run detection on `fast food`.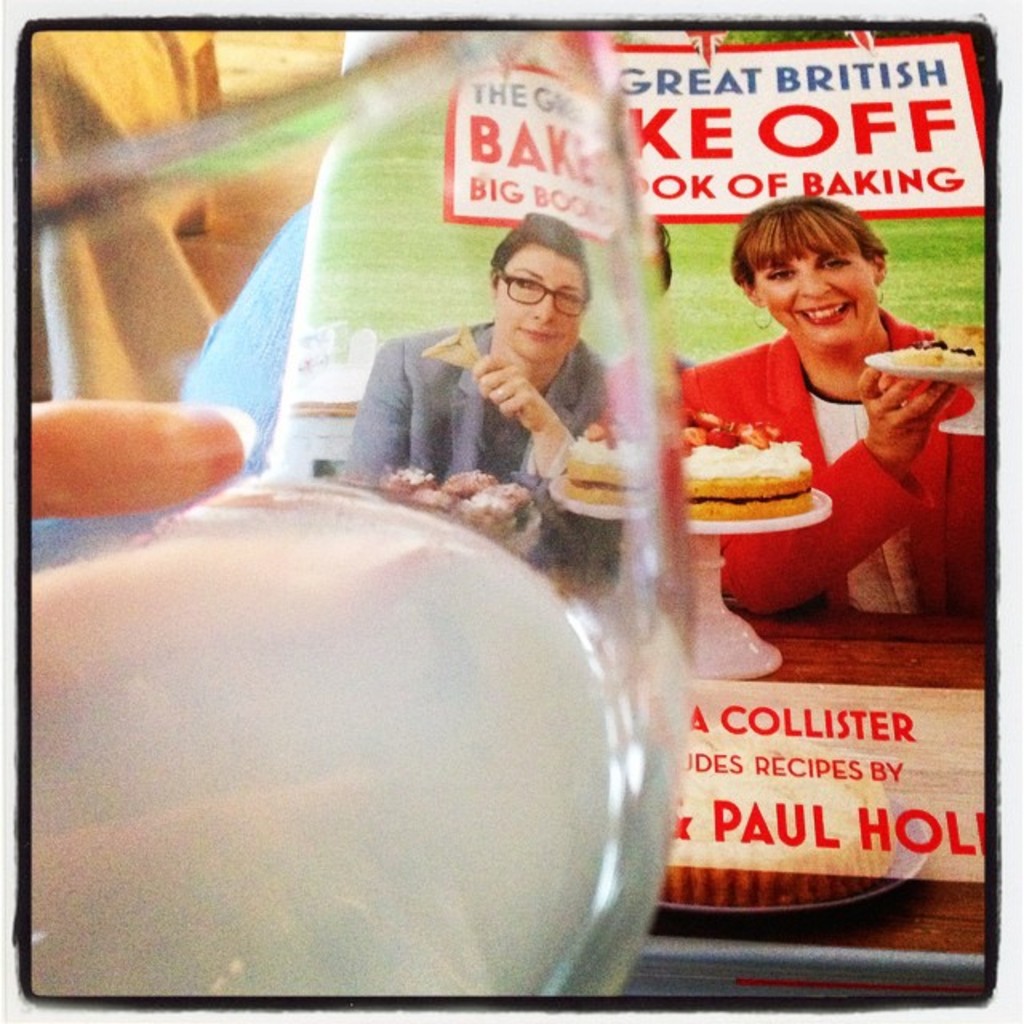
Result: [x1=477, y1=482, x2=538, y2=522].
